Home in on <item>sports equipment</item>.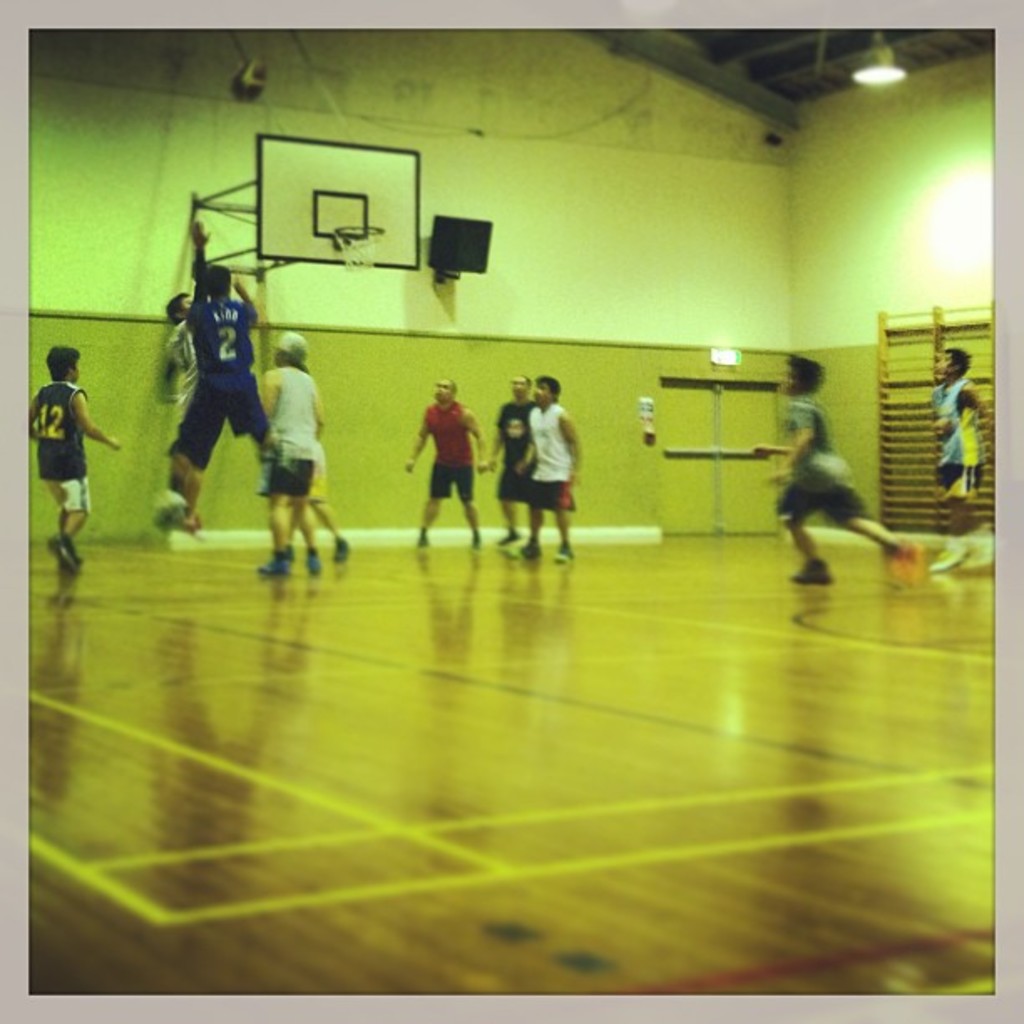
Homed in at crop(229, 54, 269, 95).
